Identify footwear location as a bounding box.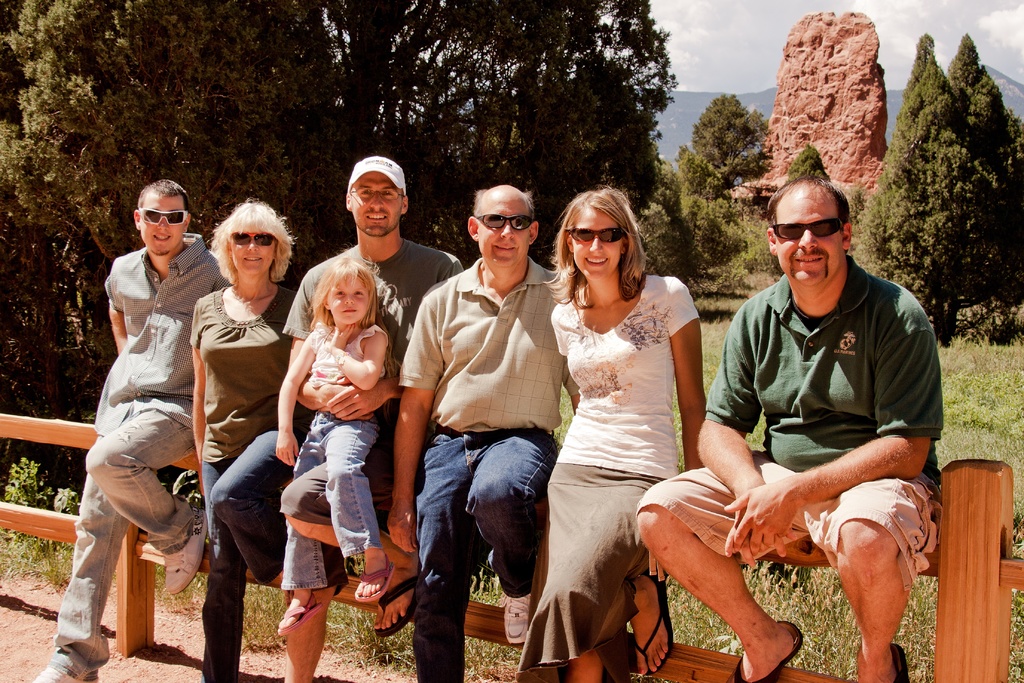
633/570/676/675.
